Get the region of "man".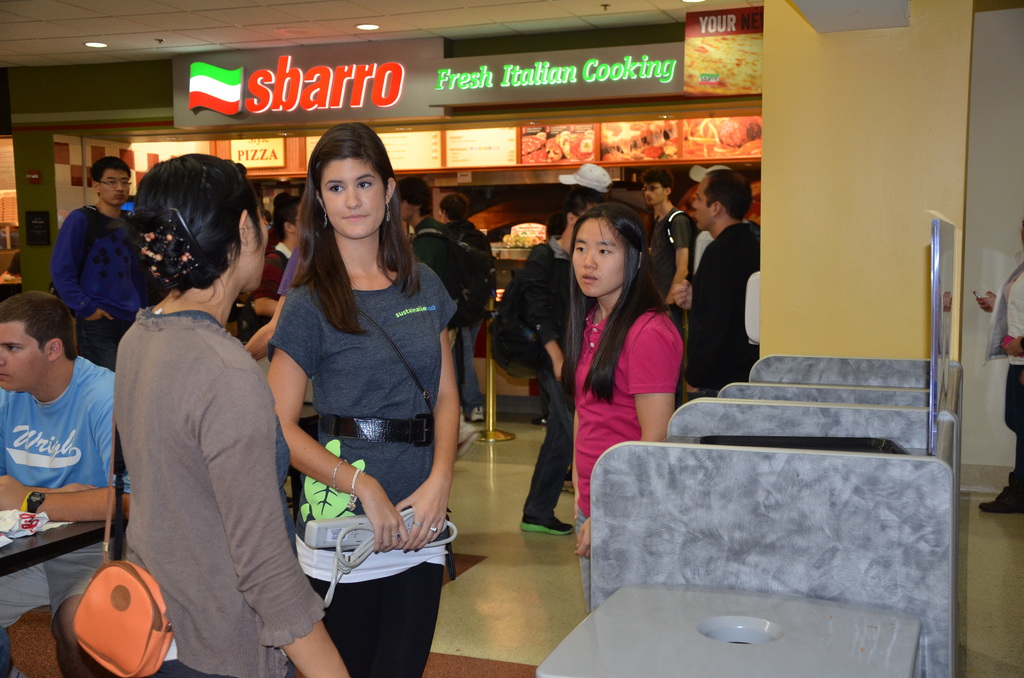
<bbox>394, 170, 514, 444</bbox>.
